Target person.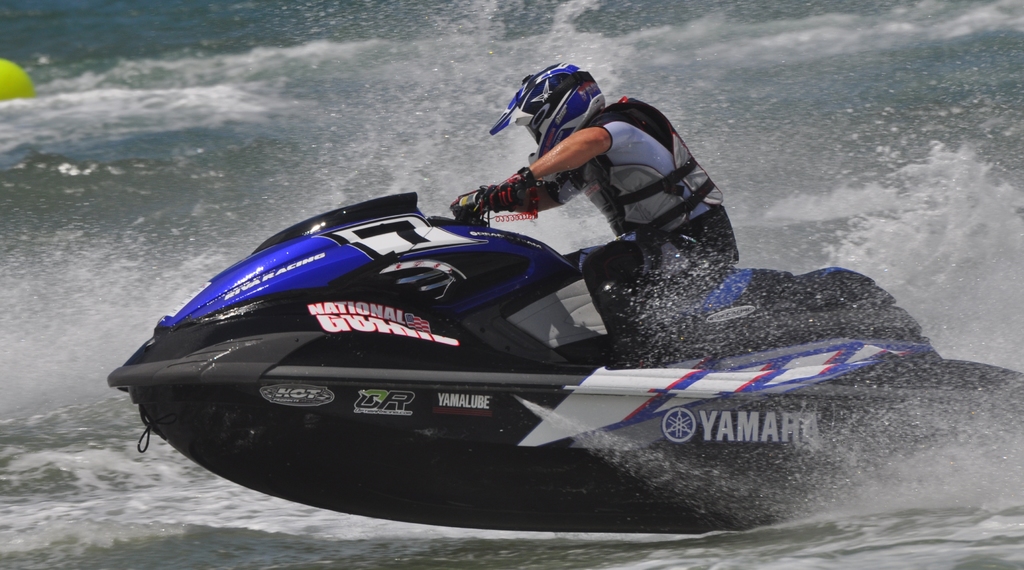
Target region: box(449, 60, 738, 365).
